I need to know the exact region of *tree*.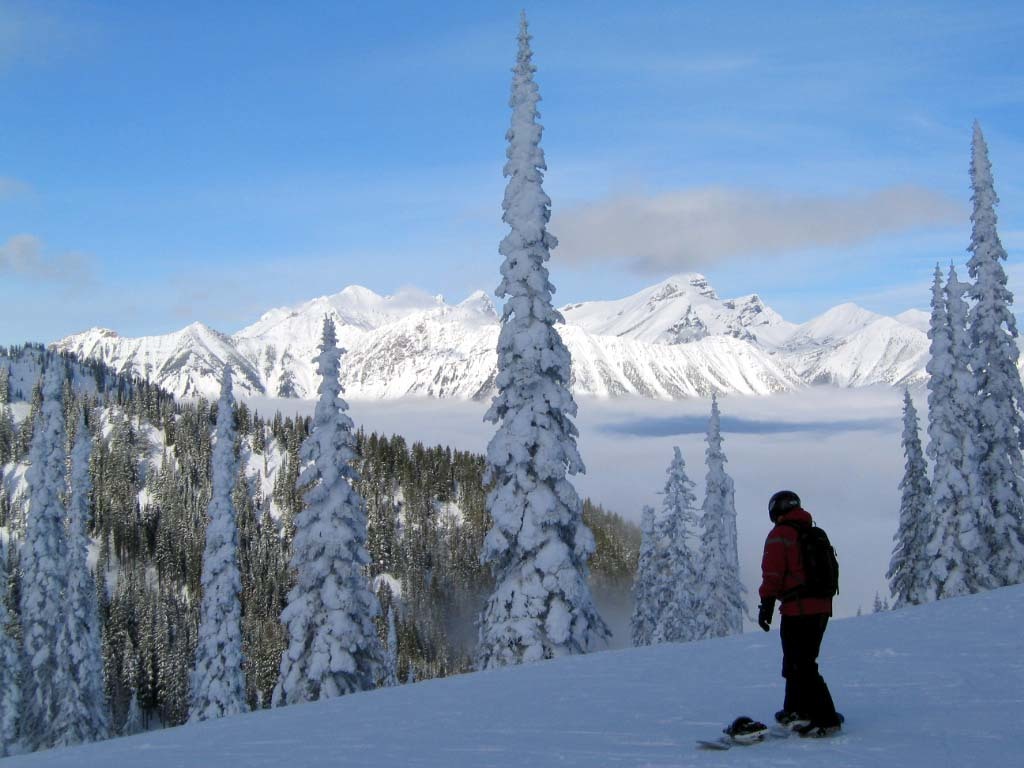
Region: (871,594,884,614).
